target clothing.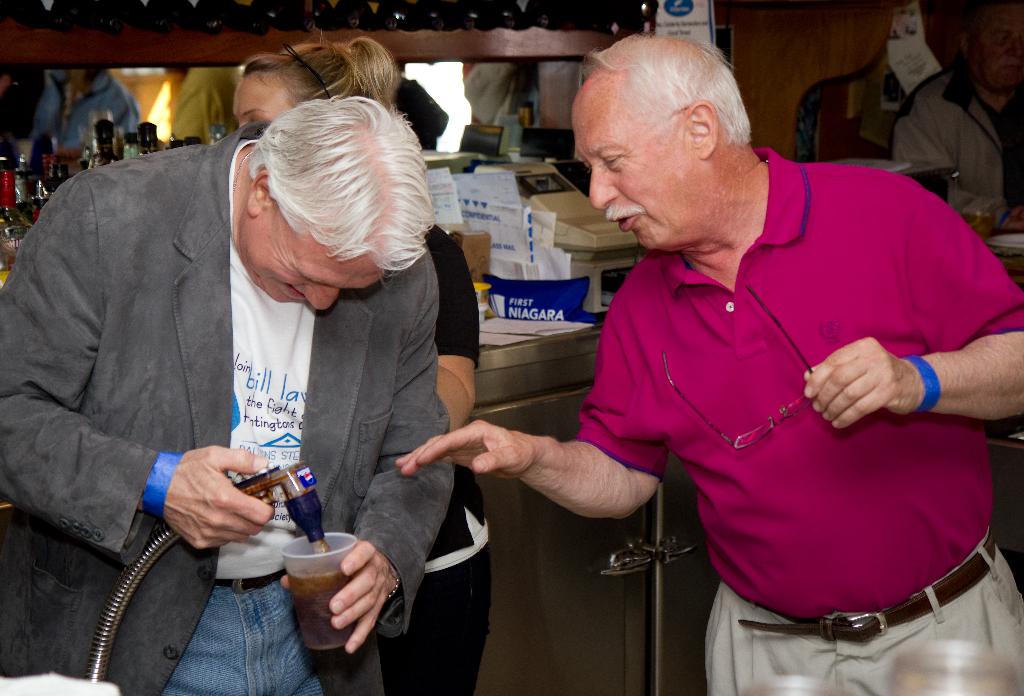
Target region: detection(376, 221, 496, 695).
